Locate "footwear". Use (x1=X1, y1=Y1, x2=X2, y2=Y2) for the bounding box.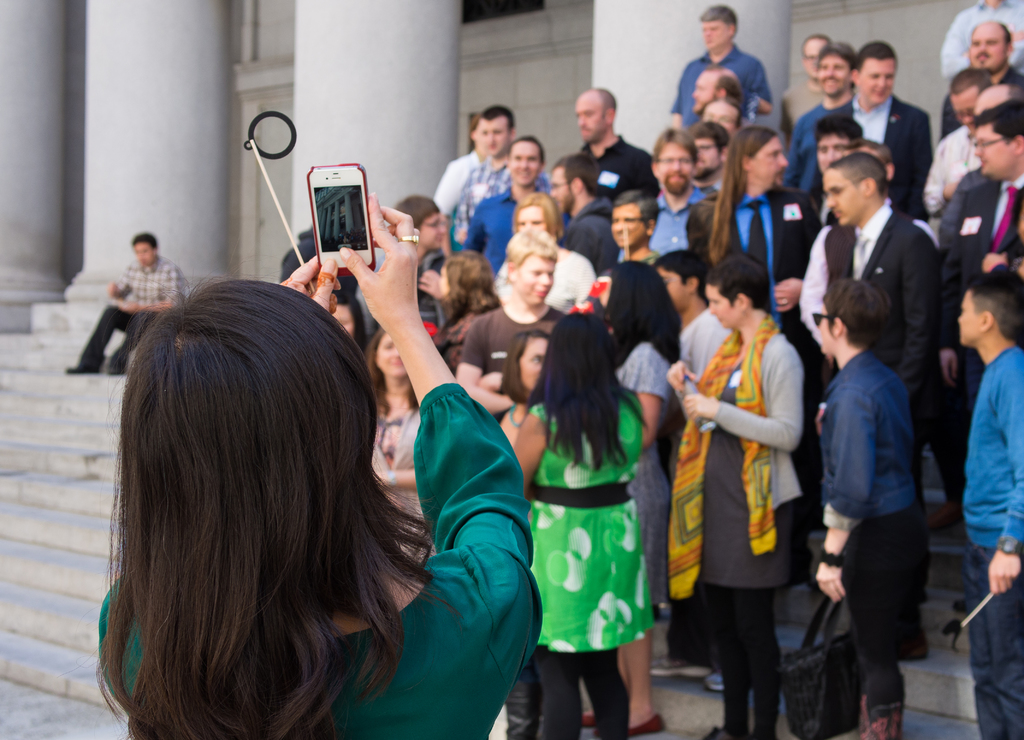
(x1=577, y1=708, x2=596, y2=725).
